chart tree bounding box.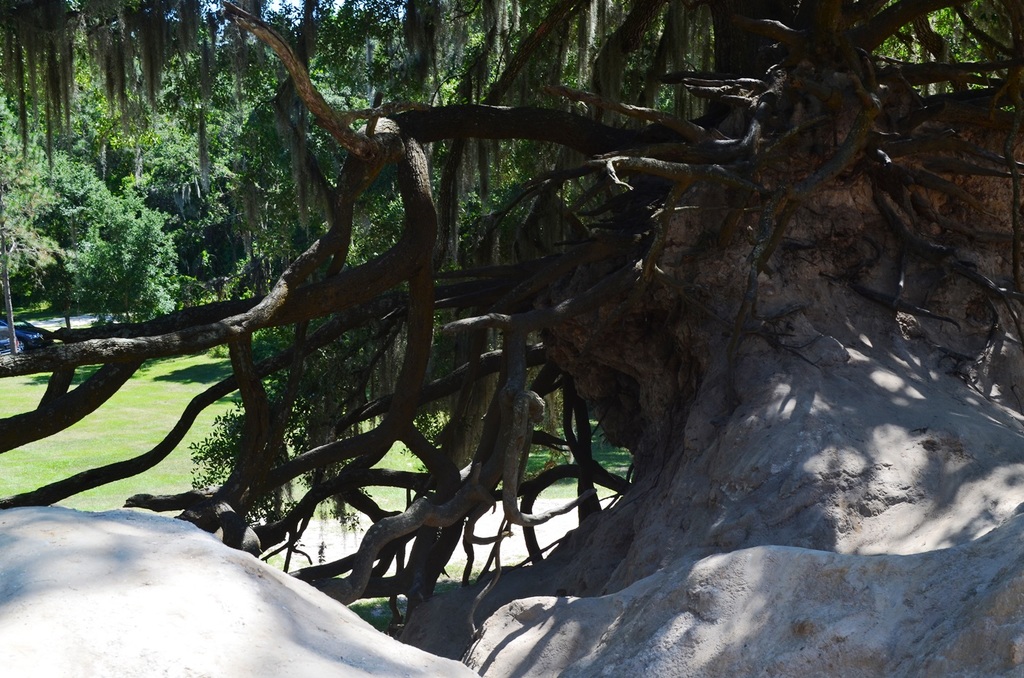
Charted: pyautogui.locateOnScreen(0, 0, 1023, 677).
